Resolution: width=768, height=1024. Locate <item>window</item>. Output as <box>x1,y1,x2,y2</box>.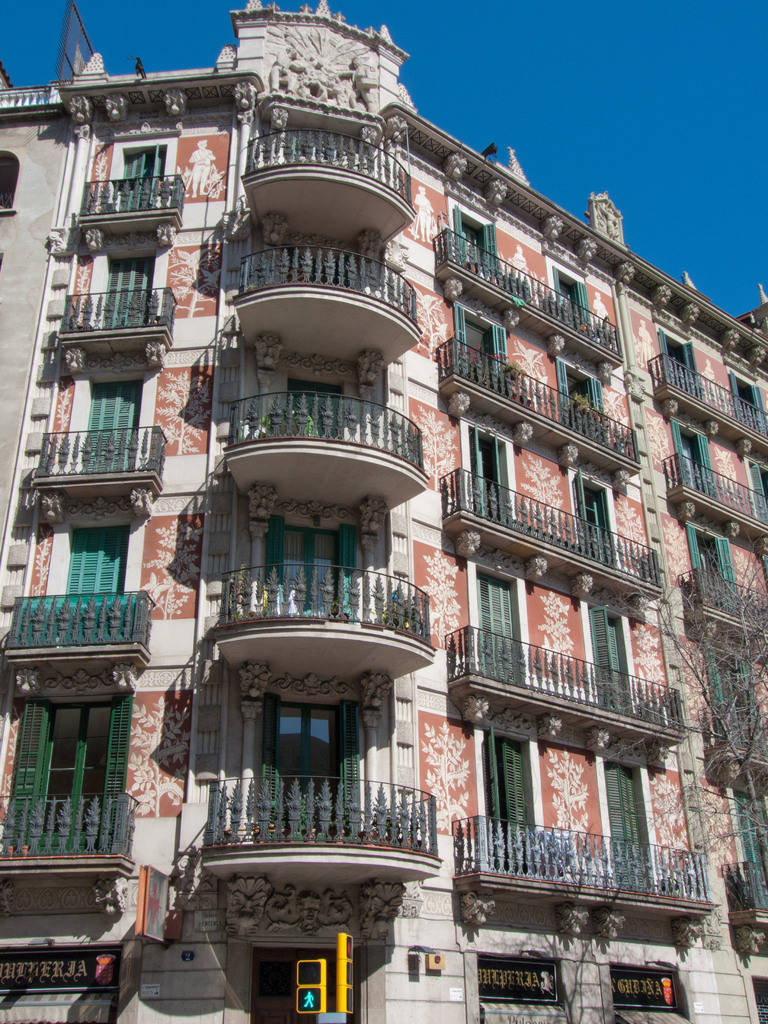
<box>91,125,198,228</box>.
